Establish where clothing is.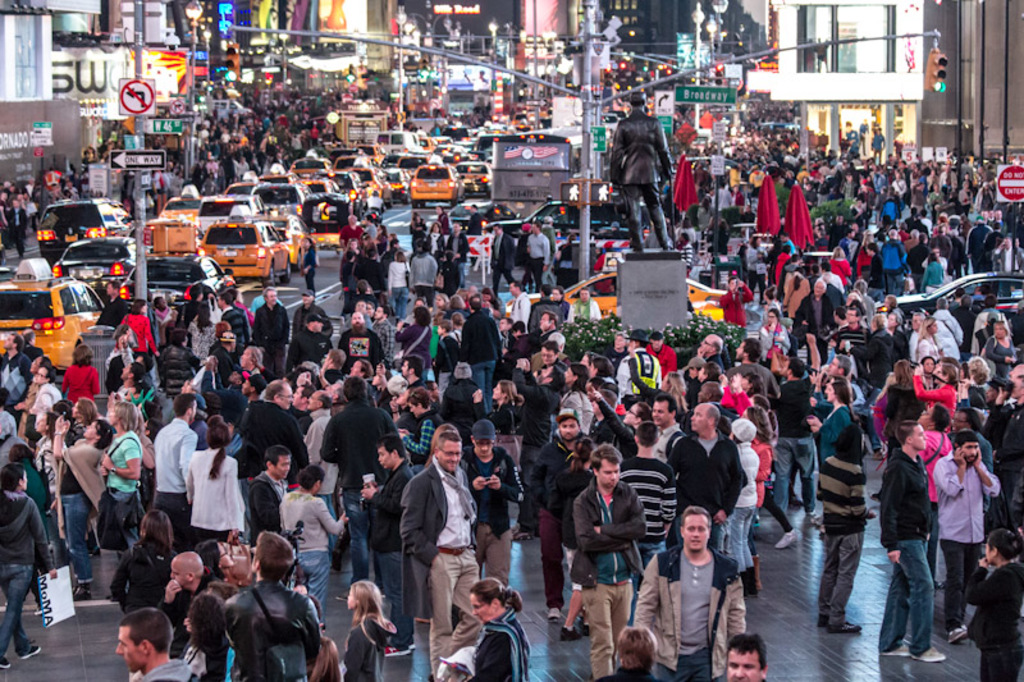
Established at (x1=628, y1=537, x2=741, y2=681).
